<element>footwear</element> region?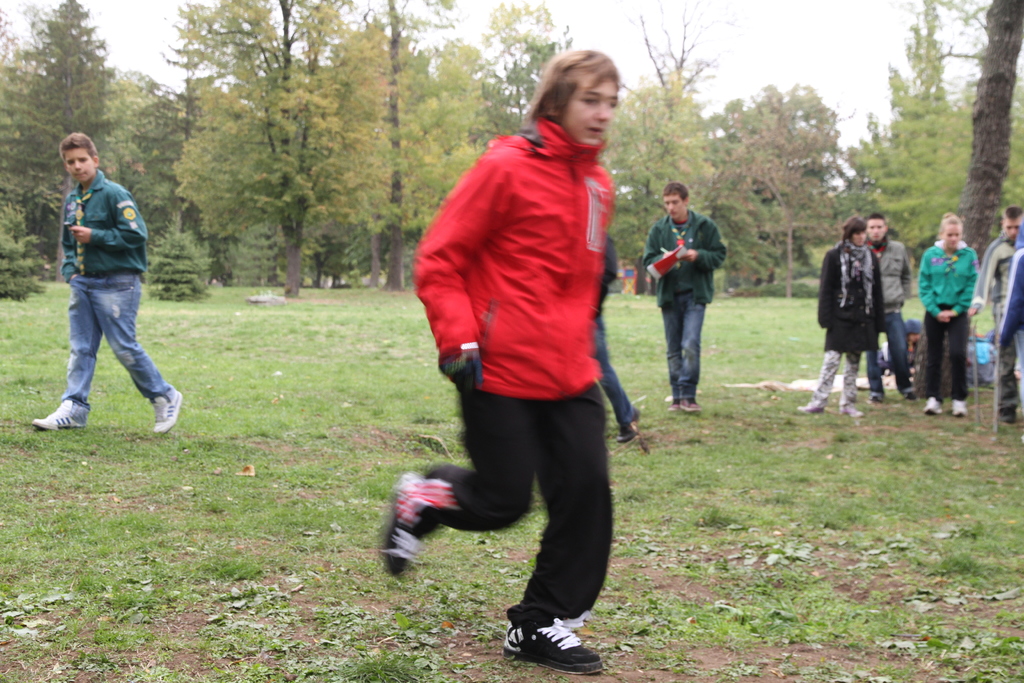
33,395,89,432
